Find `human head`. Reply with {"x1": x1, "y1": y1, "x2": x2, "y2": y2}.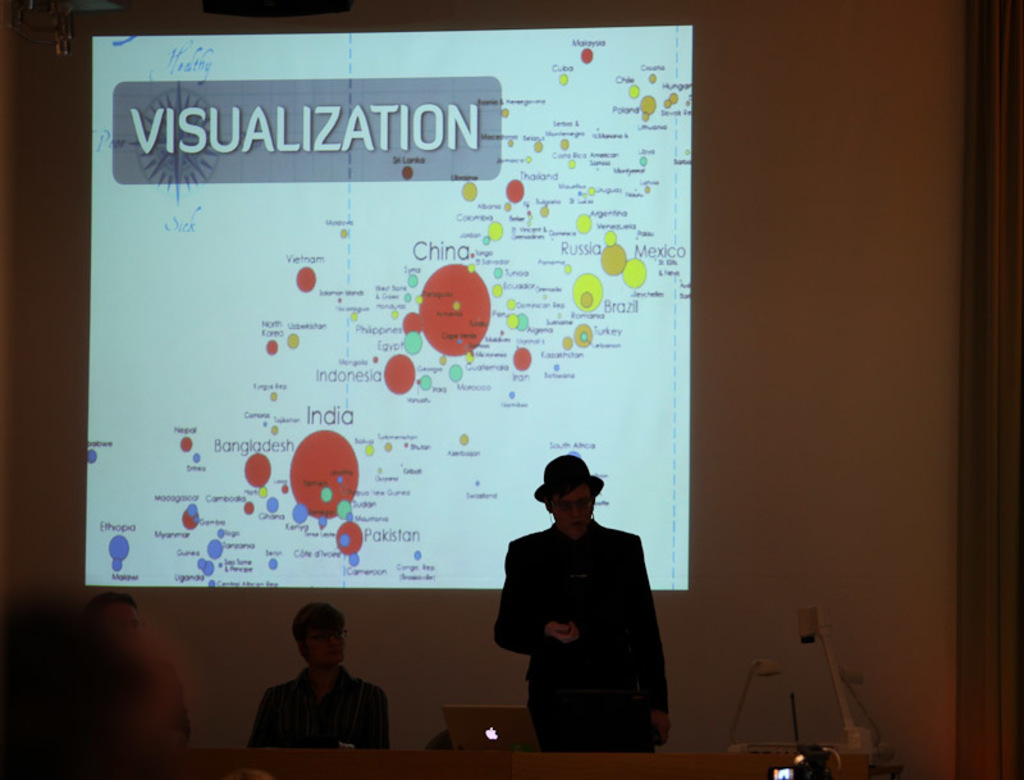
{"x1": 0, "y1": 594, "x2": 145, "y2": 779}.
